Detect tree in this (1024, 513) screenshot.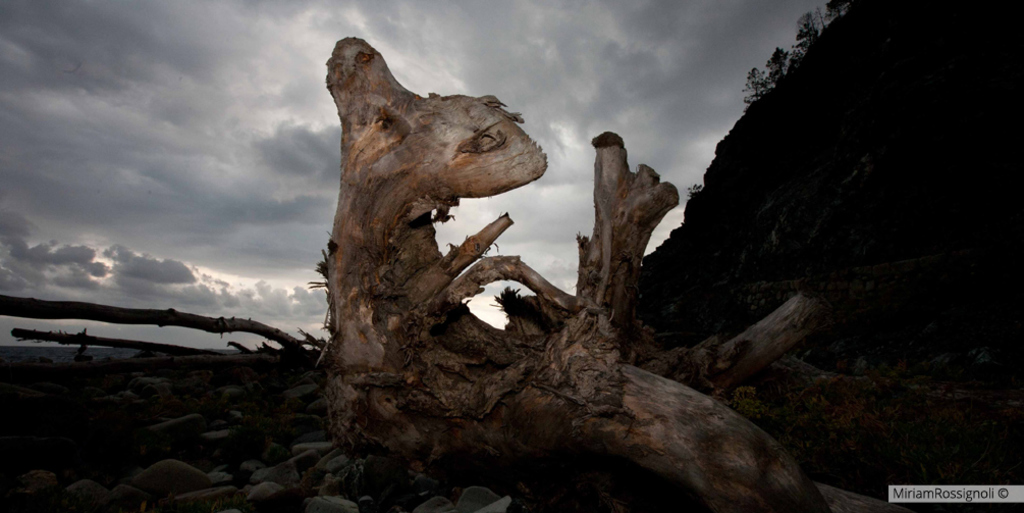
Detection: rect(195, 0, 914, 478).
